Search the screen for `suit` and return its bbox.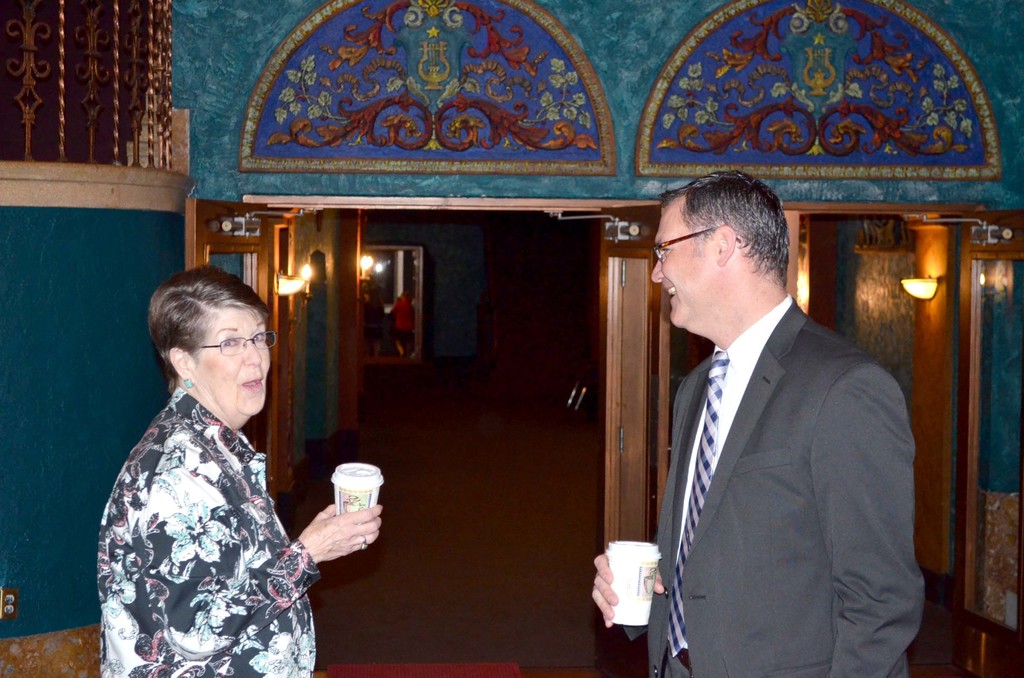
Found: 660, 208, 966, 668.
